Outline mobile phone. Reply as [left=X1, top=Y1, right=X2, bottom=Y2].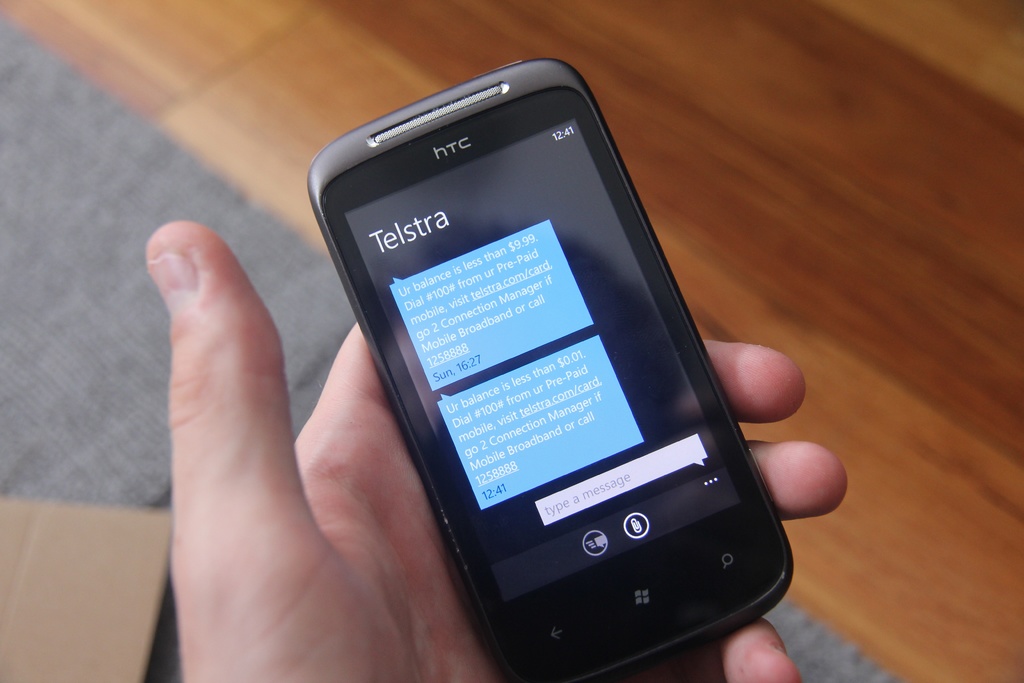
[left=303, top=52, right=797, bottom=682].
